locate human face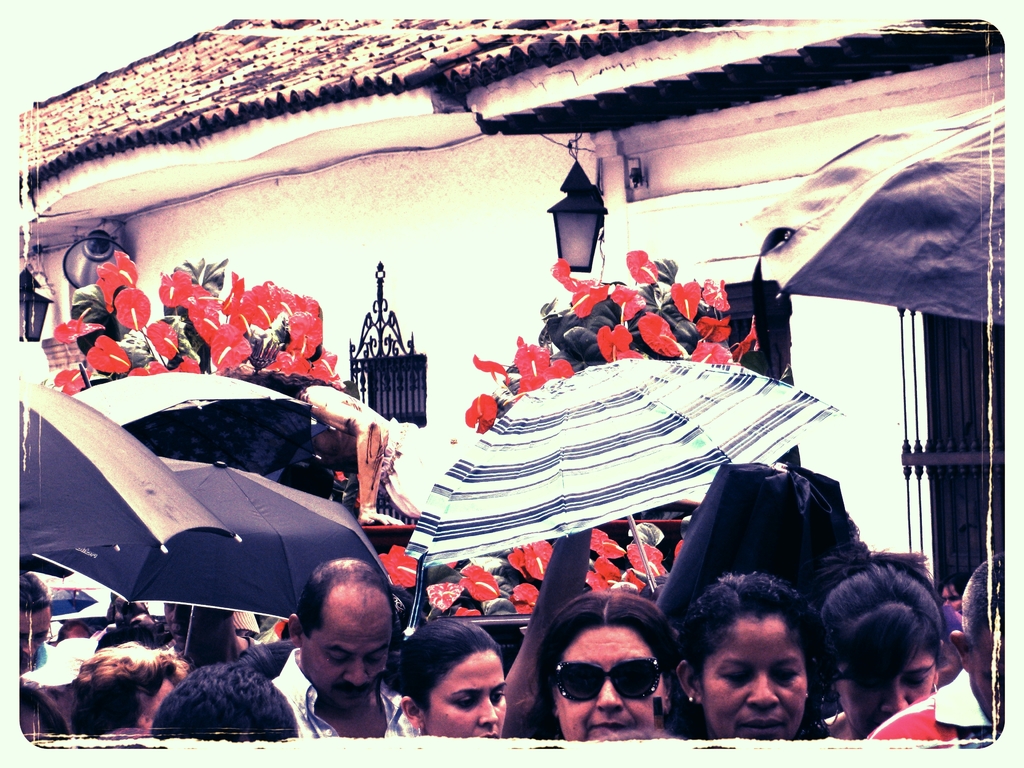
bbox=[840, 643, 940, 736]
